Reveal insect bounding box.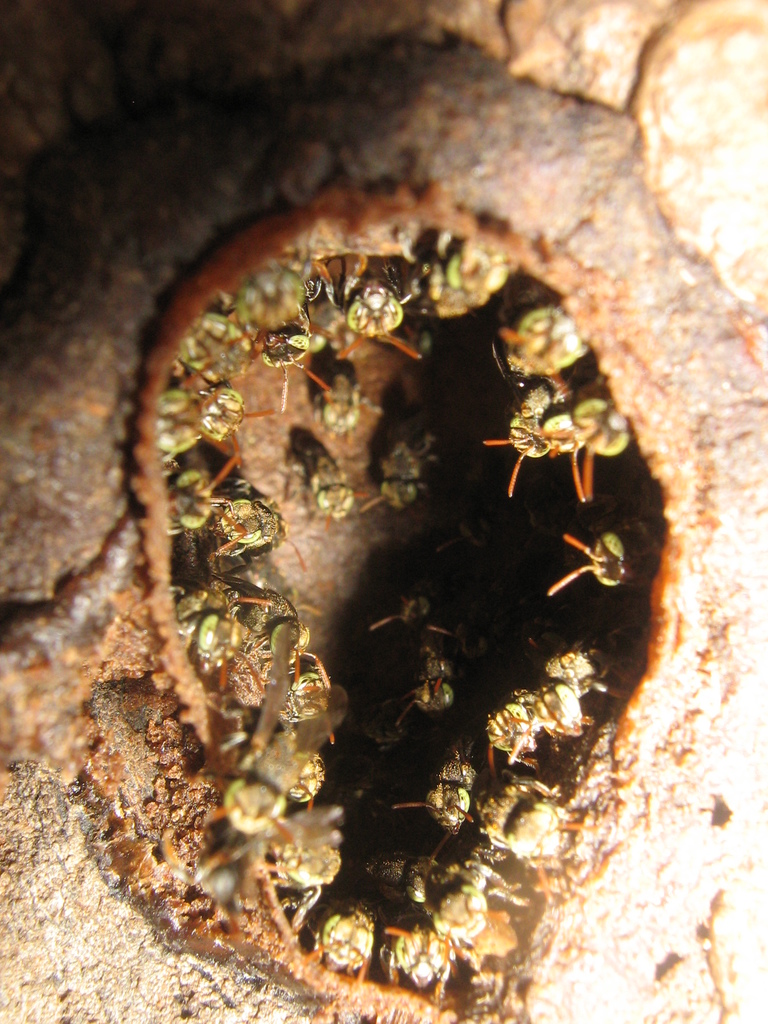
Revealed: select_region(311, 365, 364, 445).
